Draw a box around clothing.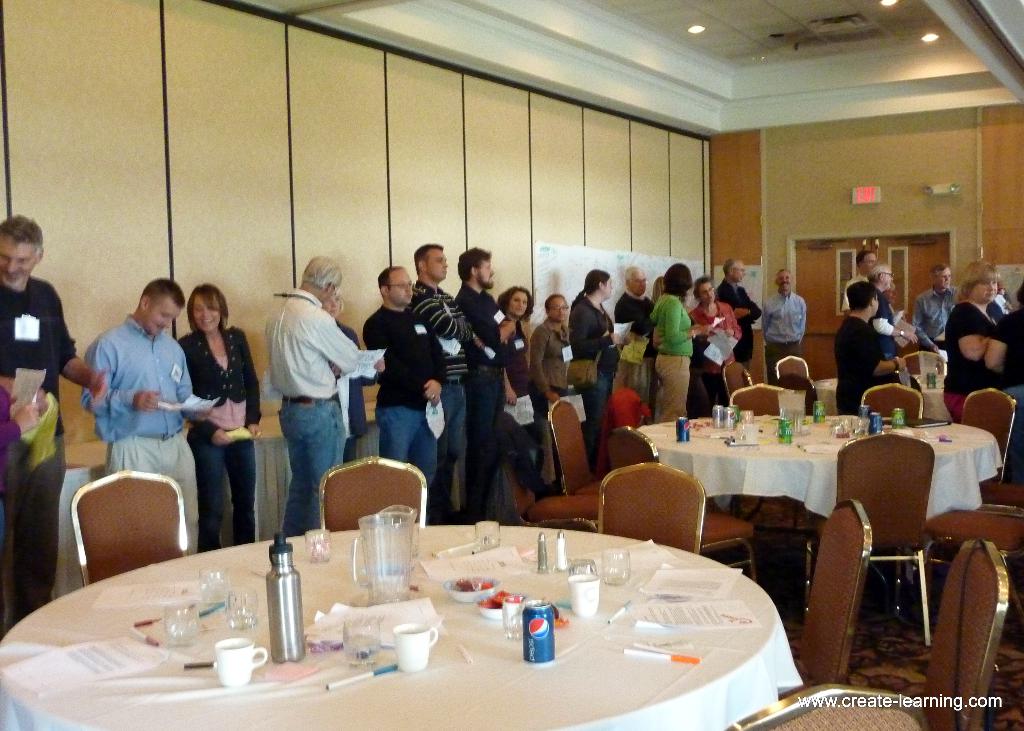
BBox(406, 277, 476, 527).
